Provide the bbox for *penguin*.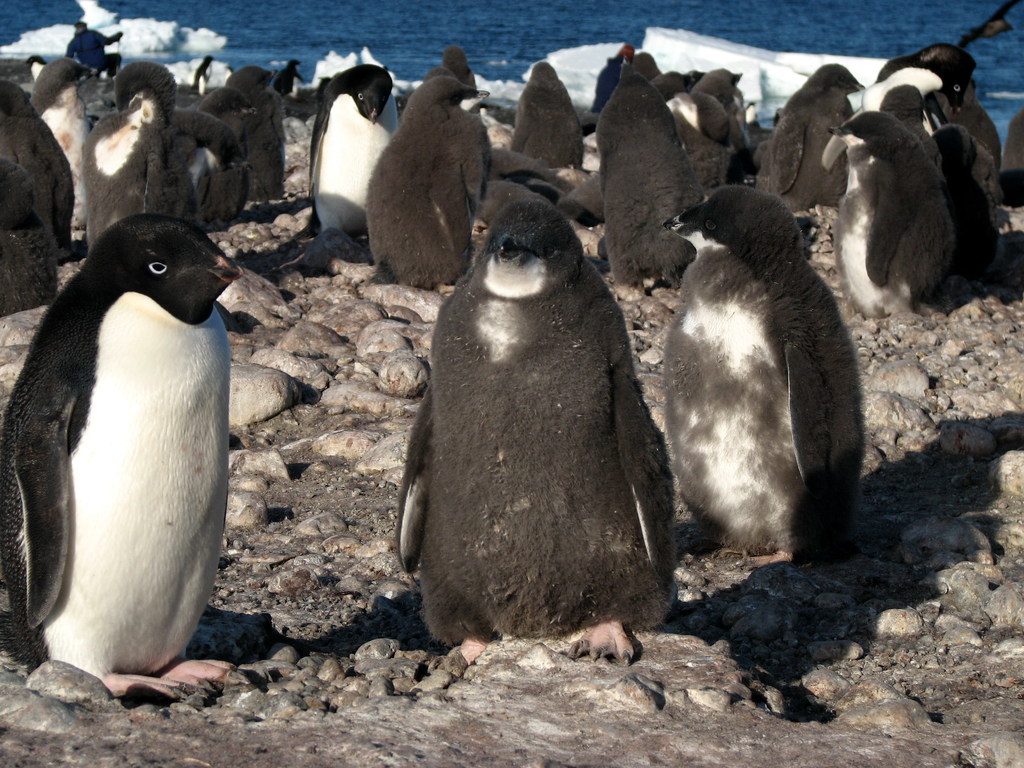
308 63 401 268.
